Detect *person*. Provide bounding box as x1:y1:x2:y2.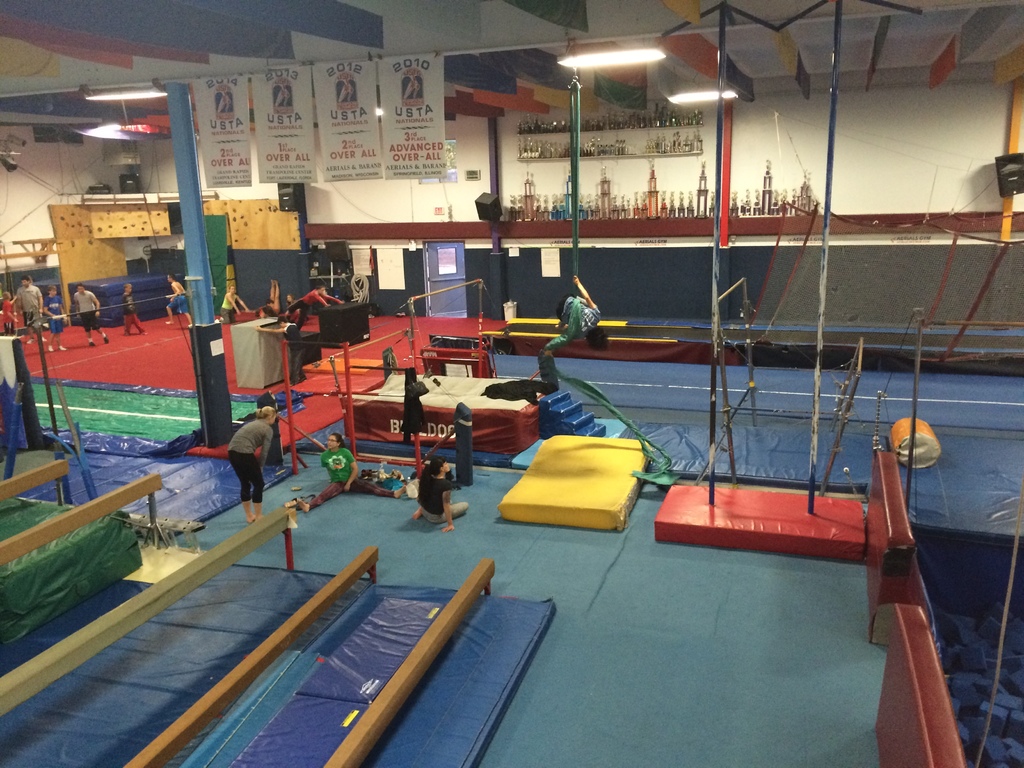
125:282:145:339.
